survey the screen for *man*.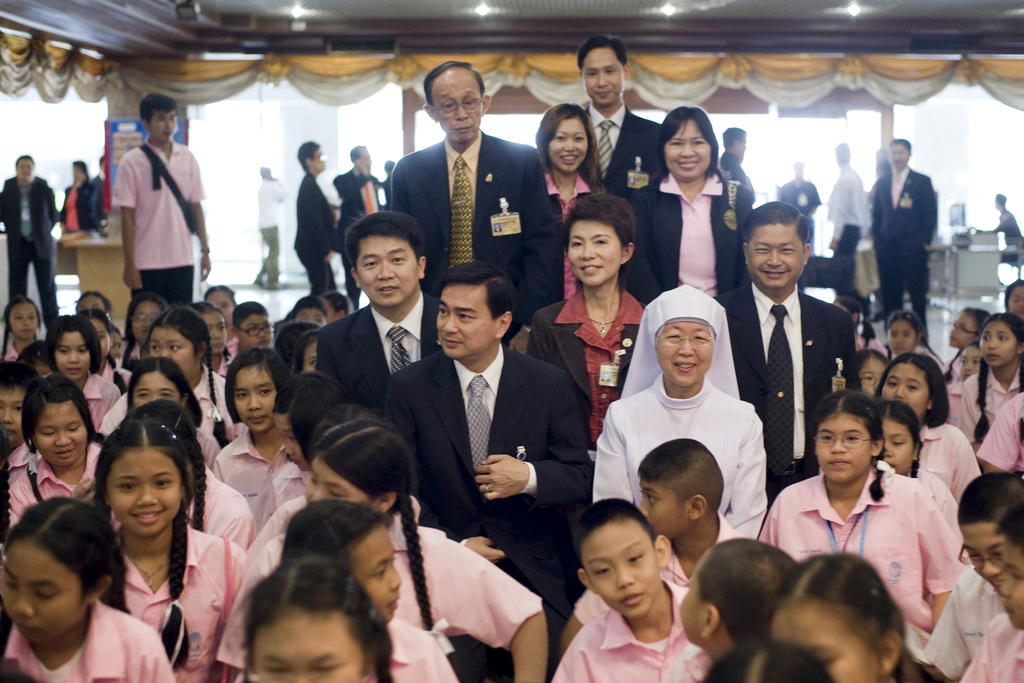
Survey found: <region>717, 201, 858, 503</region>.
